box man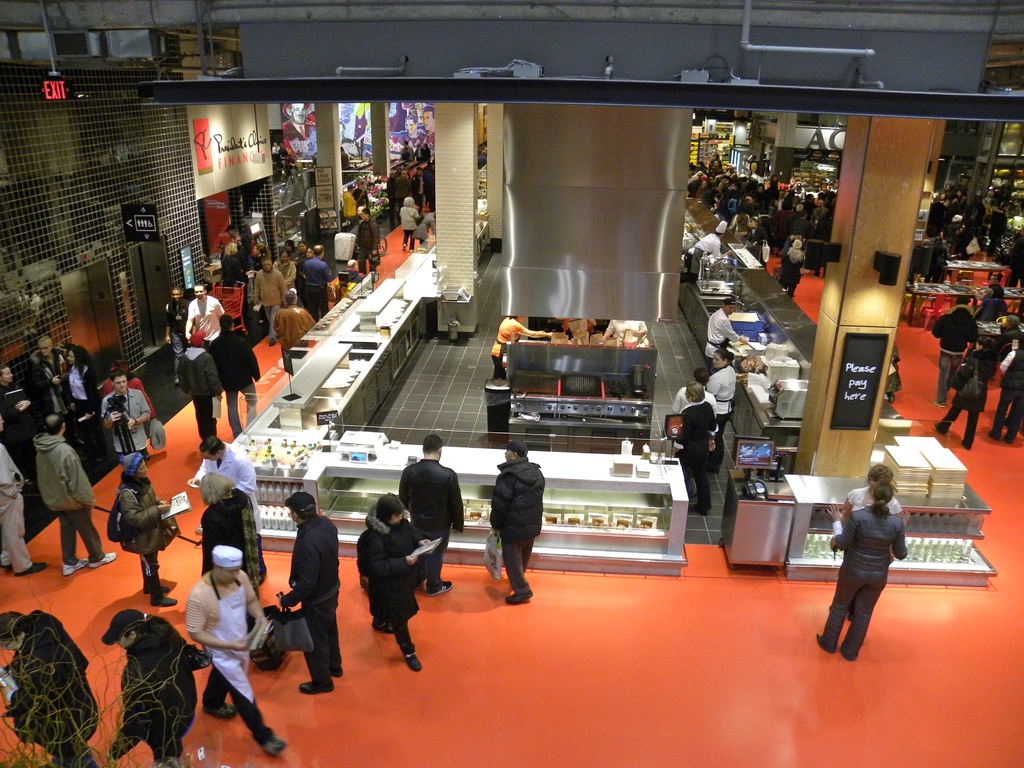
<box>29,410,120,579</box>
